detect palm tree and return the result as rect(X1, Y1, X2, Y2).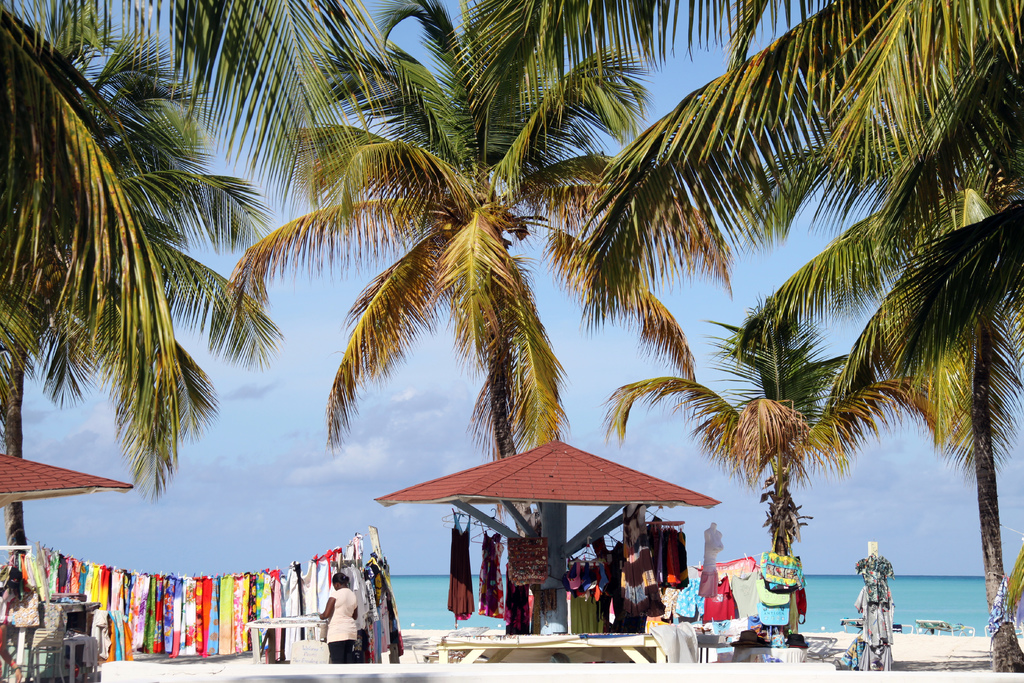
rect(0, 0, 253, 629).
